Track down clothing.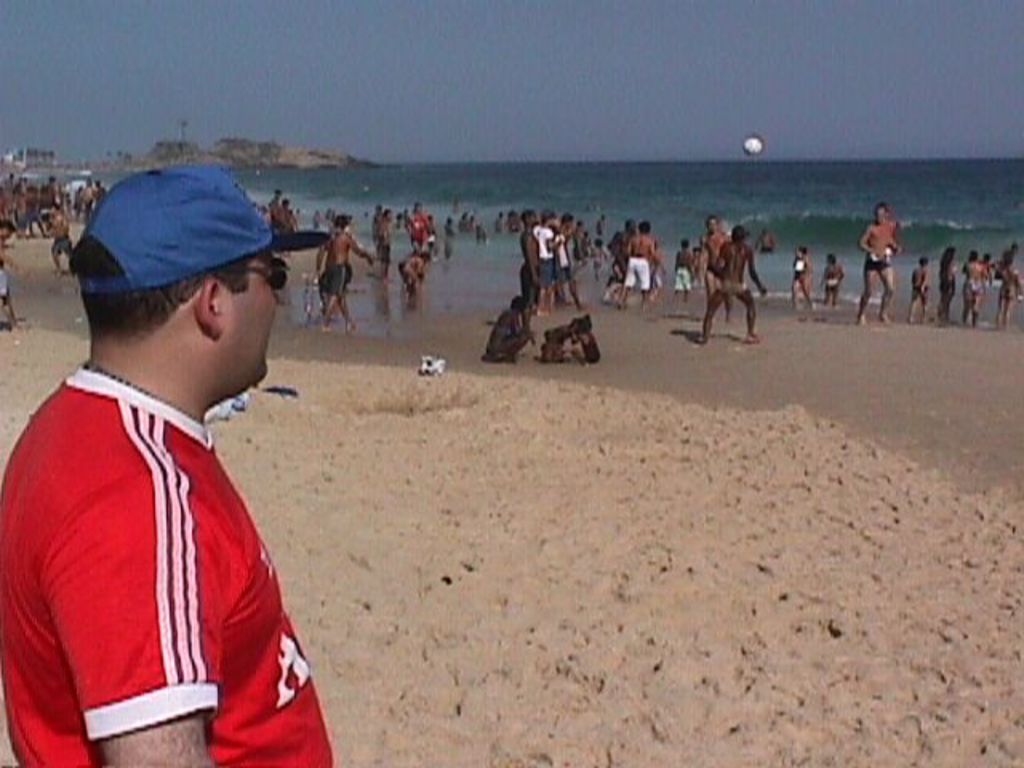
Tracked to (32,323,314,754).
